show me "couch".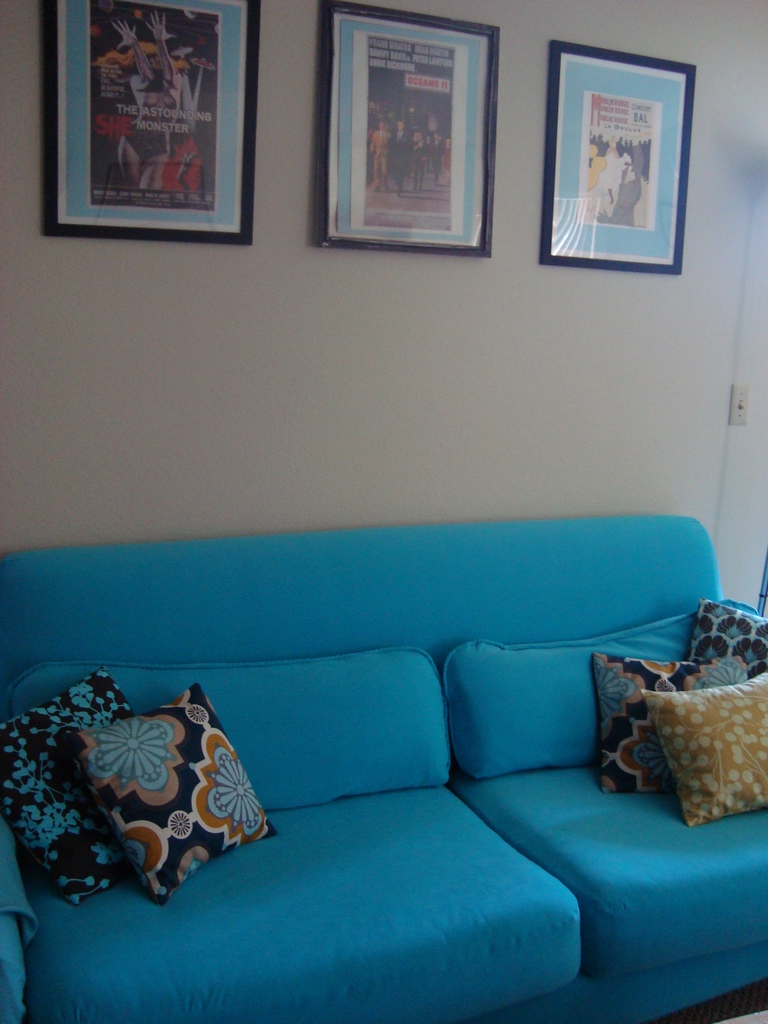
"couch" is here: BBox(0, 522, 767, 1023).
